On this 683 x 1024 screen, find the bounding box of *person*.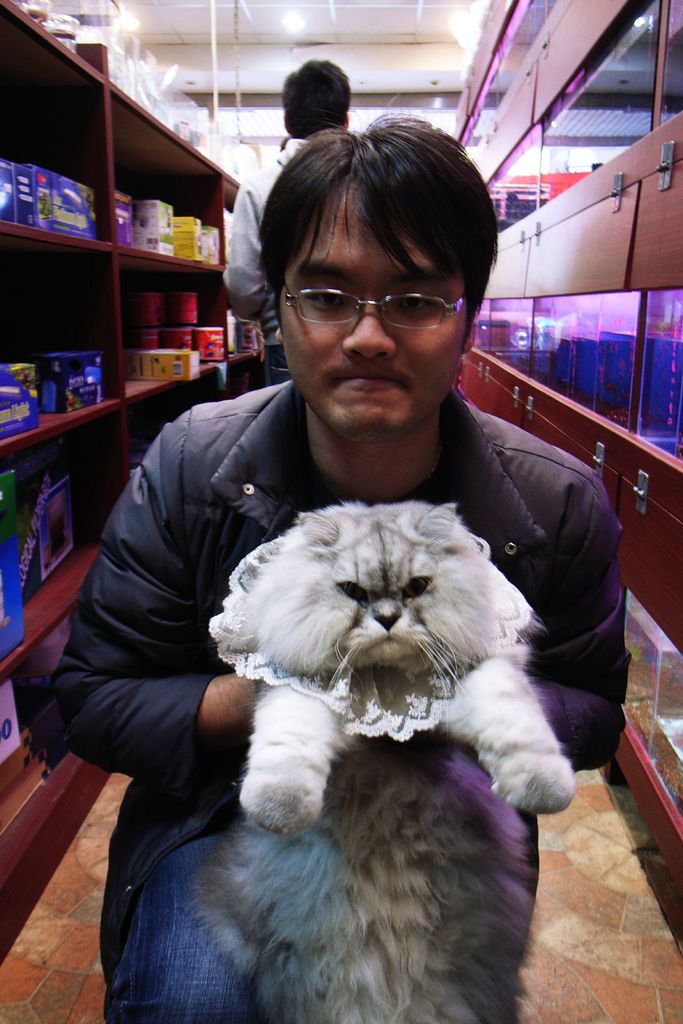
Bounding box: {"x1": 143, "y1": 230, "x2": 608, "y2": 972}.
